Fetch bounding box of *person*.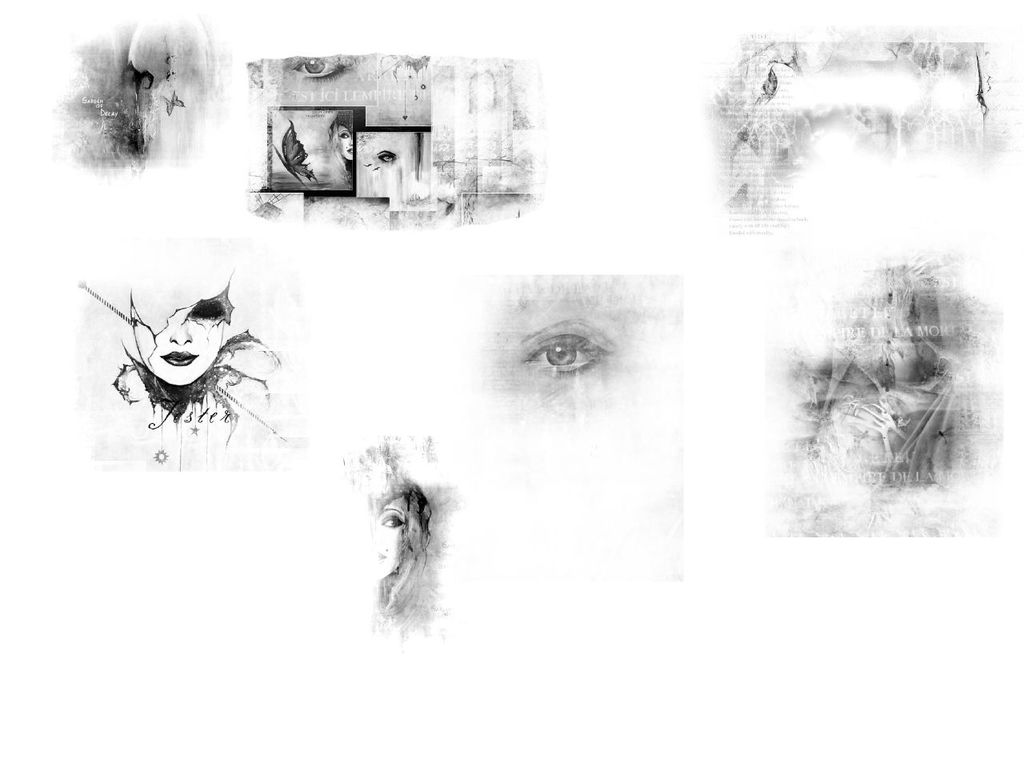
Bbox: {"left": 326, "top": 102, "right": 354, "bottom": 181}.
